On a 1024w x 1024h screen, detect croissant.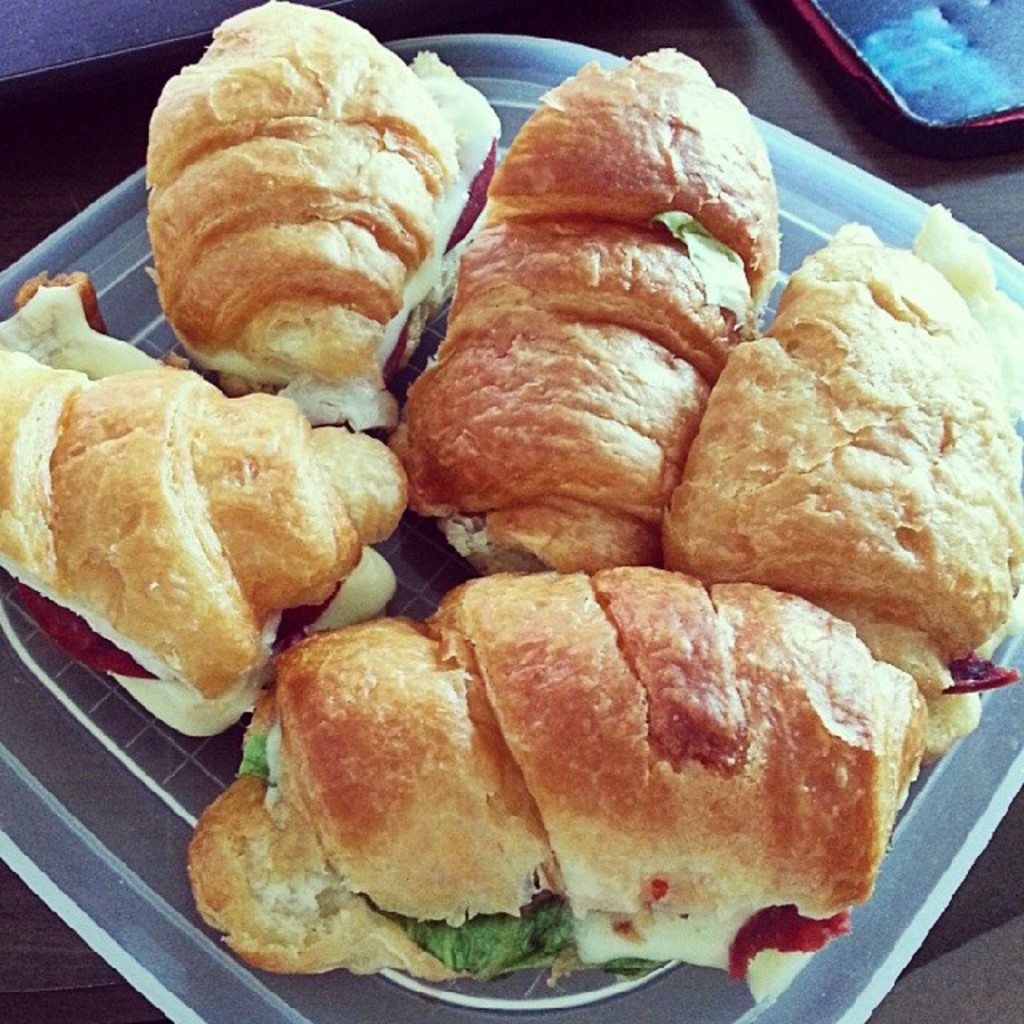
locate(392, 46, 784, 576).
